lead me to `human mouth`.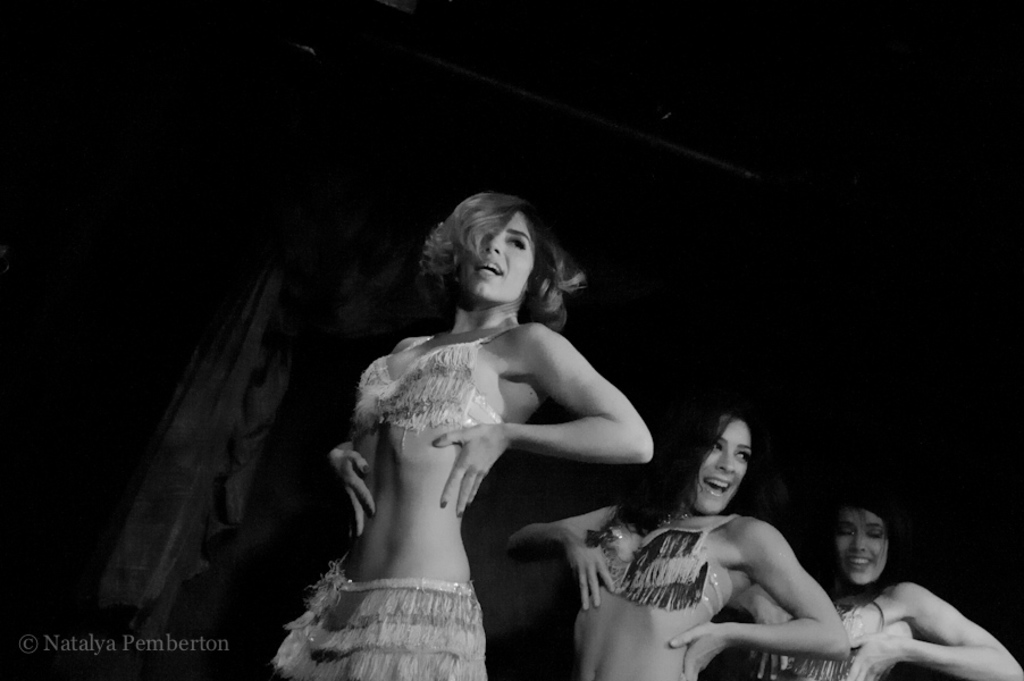
Lead to crop(839, 548, 878, 567).
